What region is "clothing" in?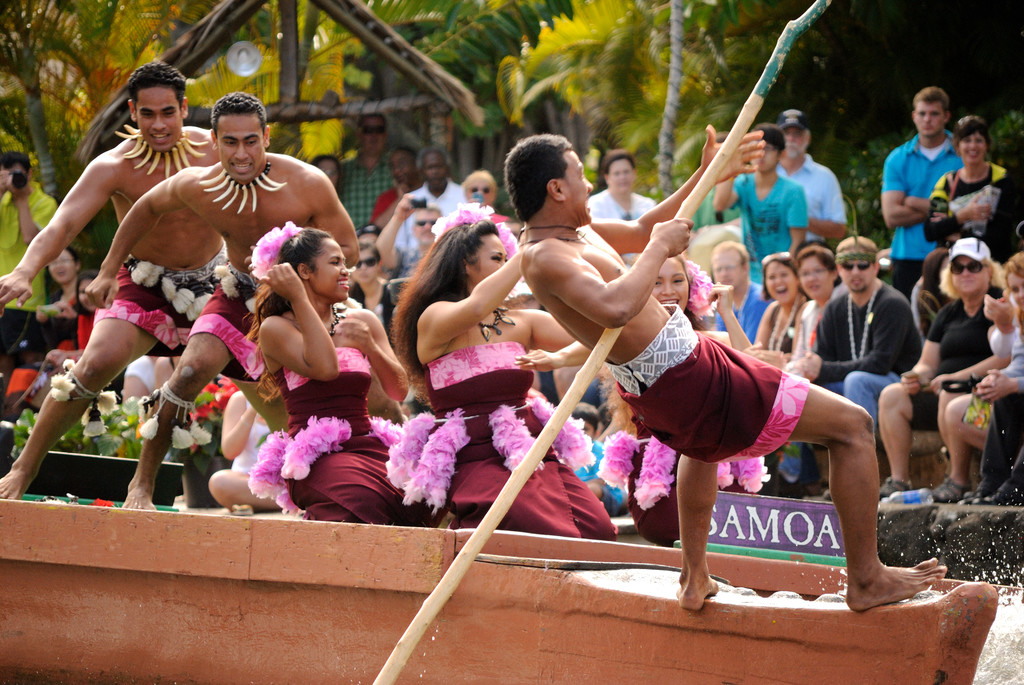
BBox(184, 261, 250, 375).
